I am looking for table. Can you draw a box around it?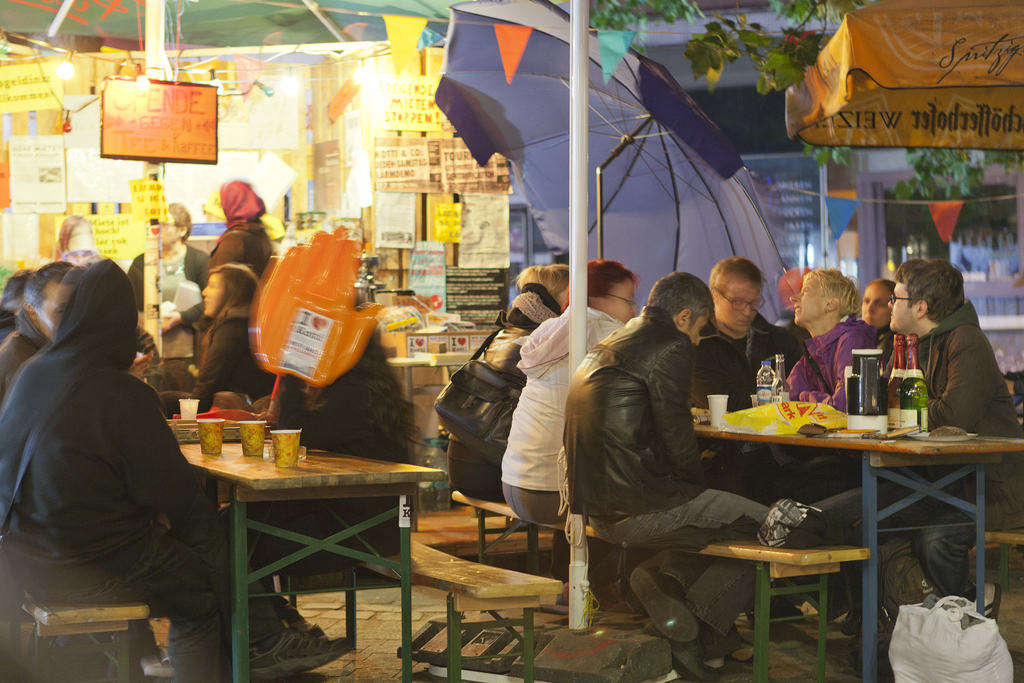
Sure, the bounding box is (x1=689, y1=416, x2=1023, y2=682).
